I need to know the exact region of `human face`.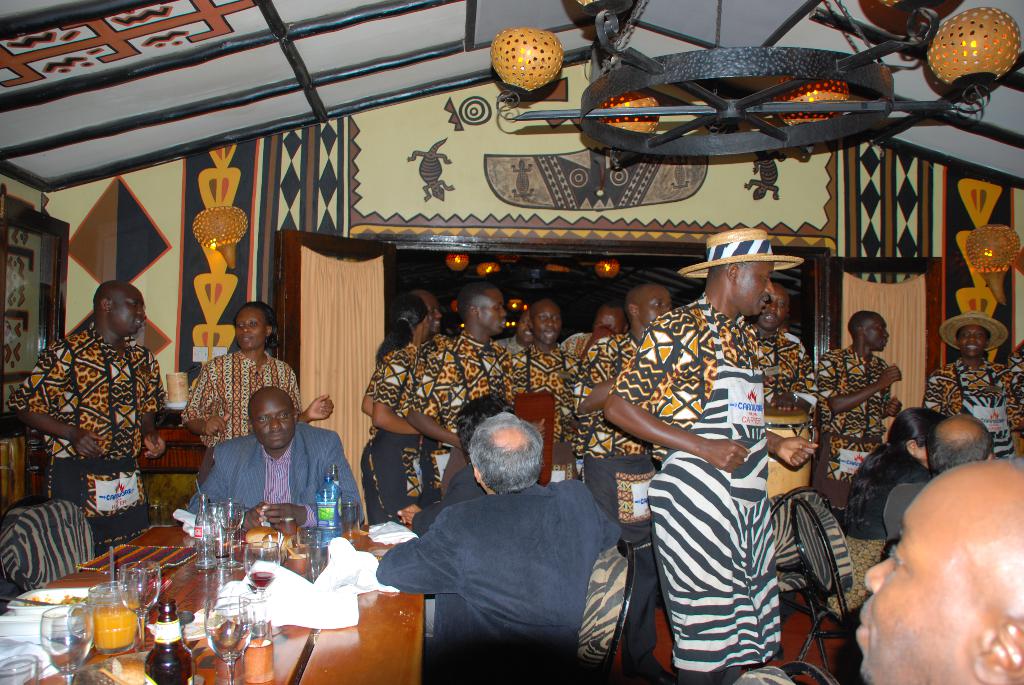
Region: bbox(234, 308, 264, 350).
